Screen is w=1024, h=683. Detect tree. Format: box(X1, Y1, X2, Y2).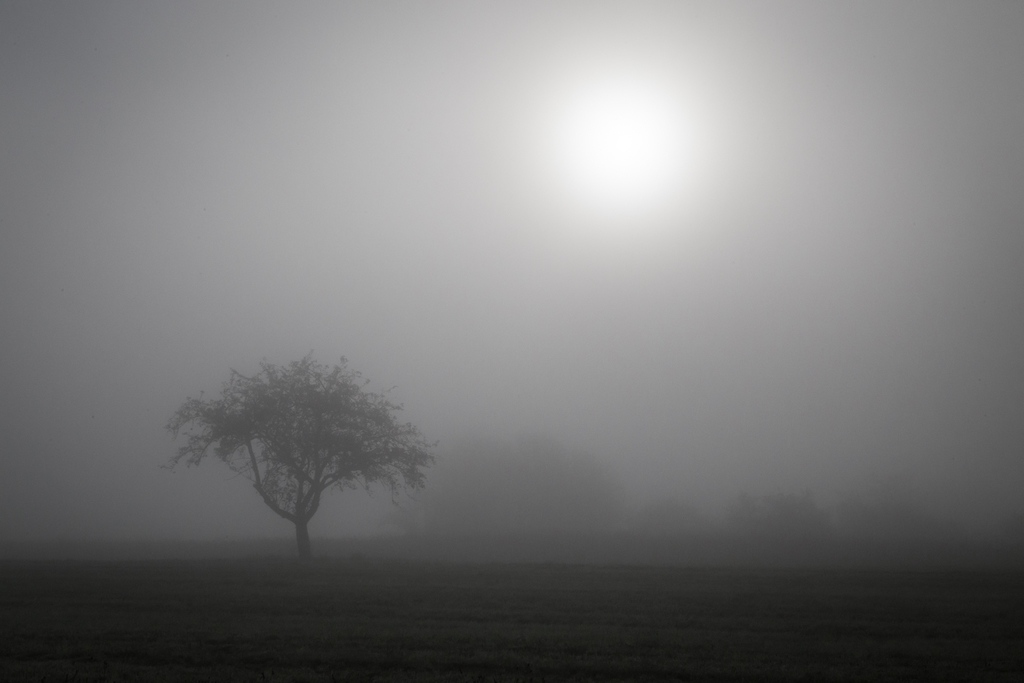
box(734, 486, 816, 558).
